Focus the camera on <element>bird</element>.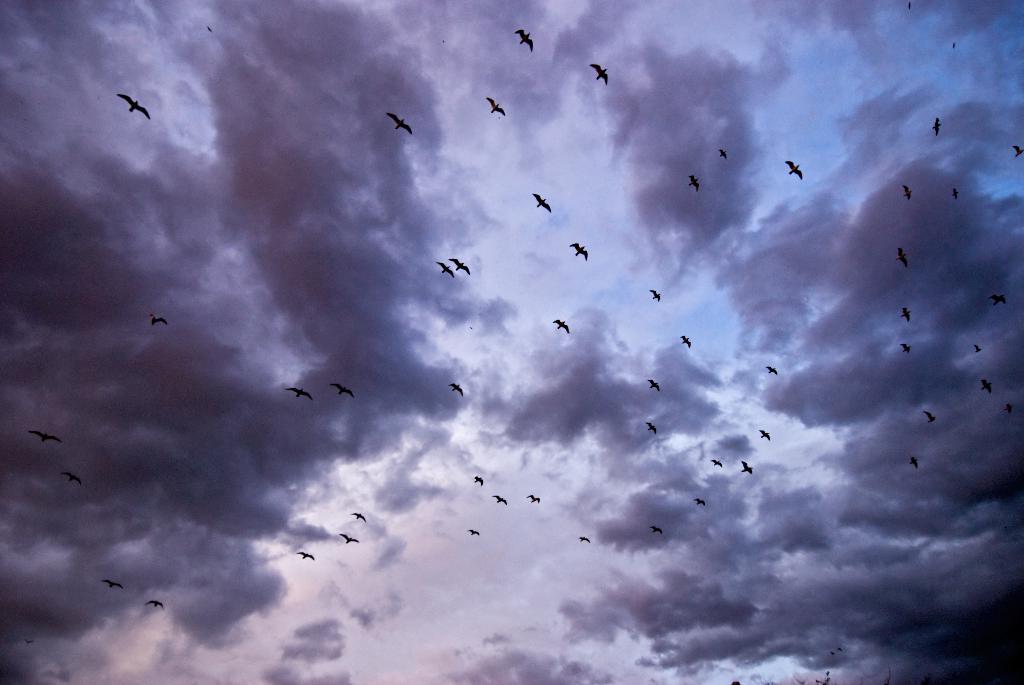
Focus region: (x1=534, y1=193, x2=552, y2=212).
